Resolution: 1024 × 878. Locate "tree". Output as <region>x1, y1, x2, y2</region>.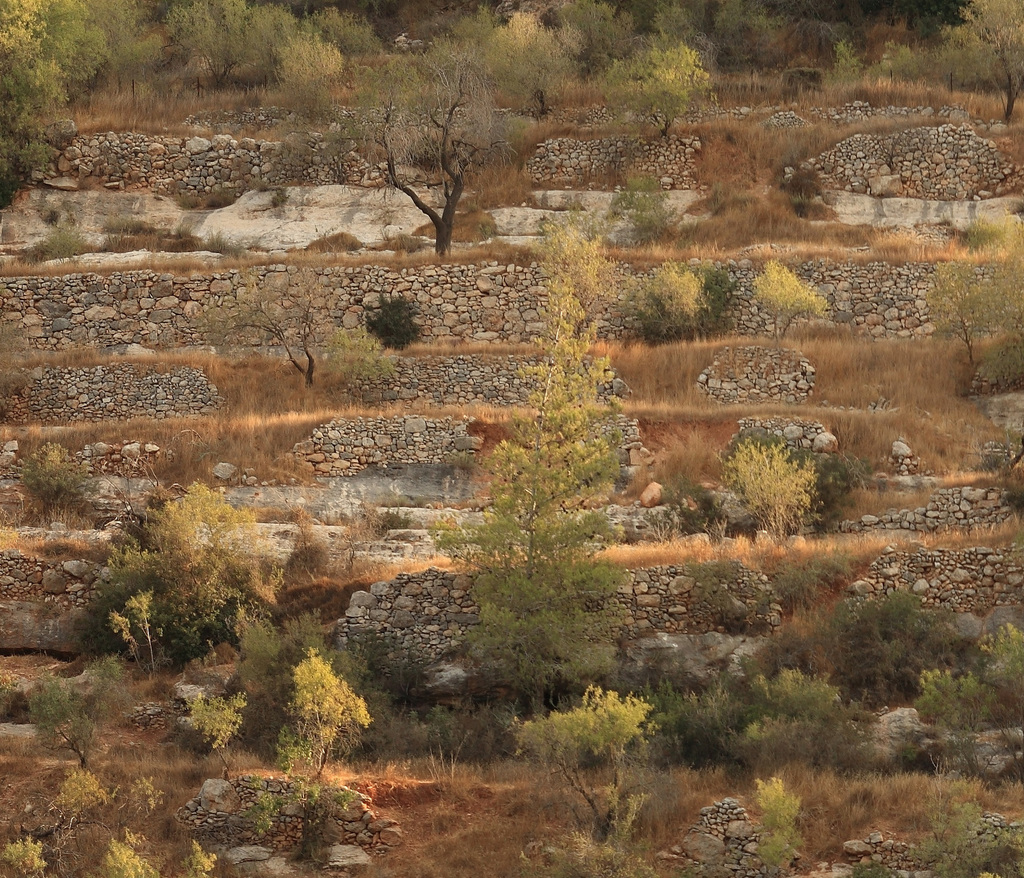
<region>256, 653, 387, 852</region>.
